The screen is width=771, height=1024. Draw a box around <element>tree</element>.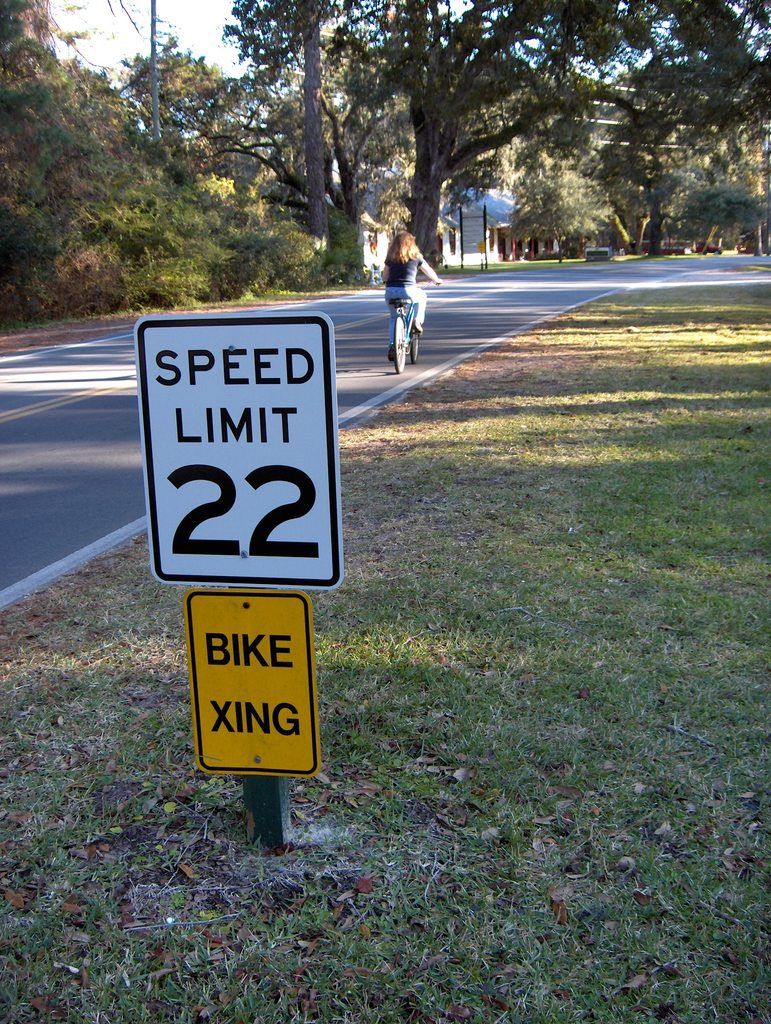
{"x1": 535, "y1": 41, "x2": 740, "y2": 227}.
